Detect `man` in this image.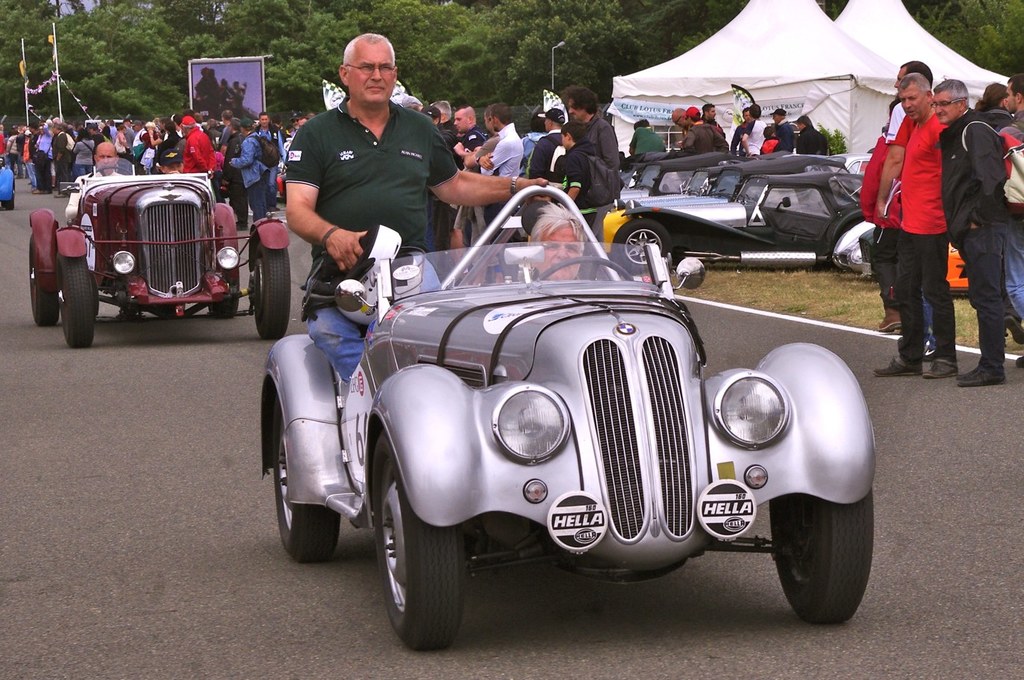
Detection: [874,69,964,381].
